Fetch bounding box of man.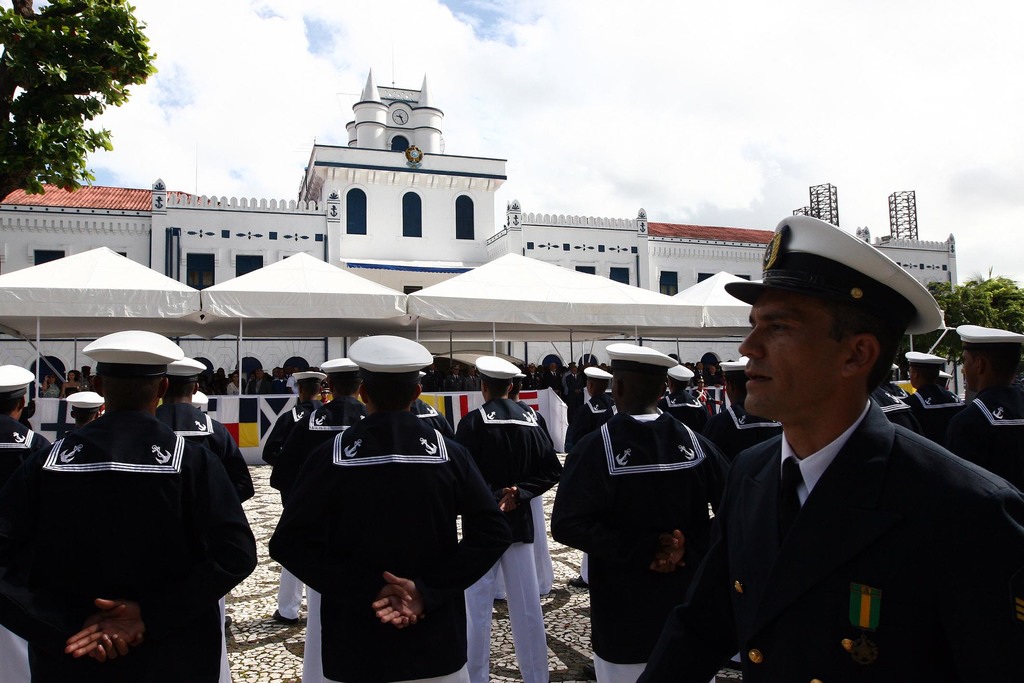
Bbox: box=[685, 236, 1001, 682].
